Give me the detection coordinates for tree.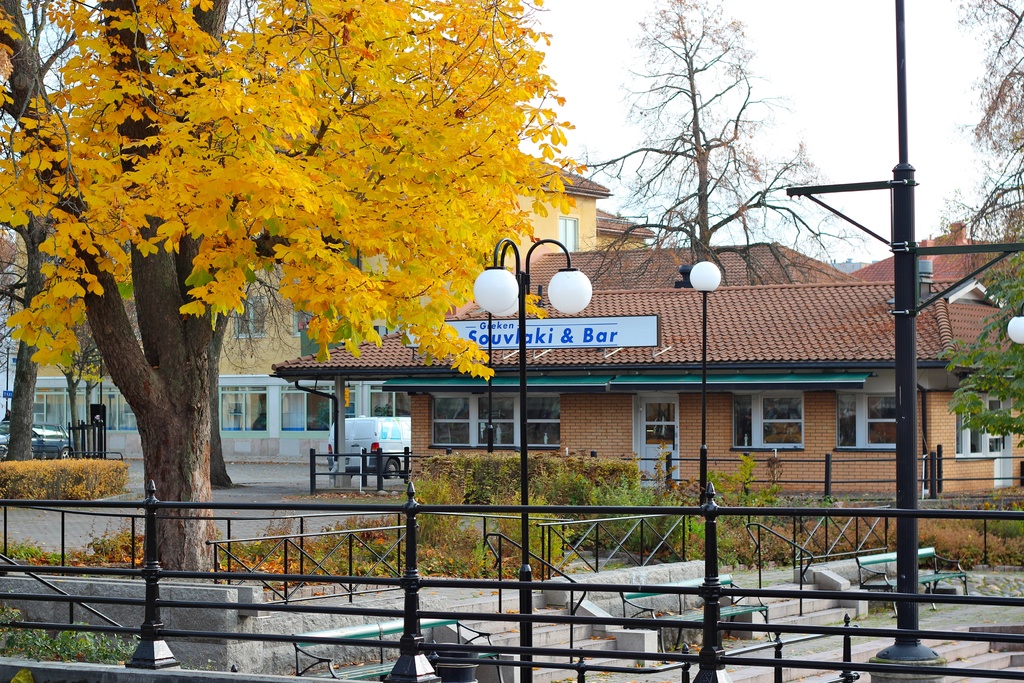
detection(581, 13, 839, 283).
